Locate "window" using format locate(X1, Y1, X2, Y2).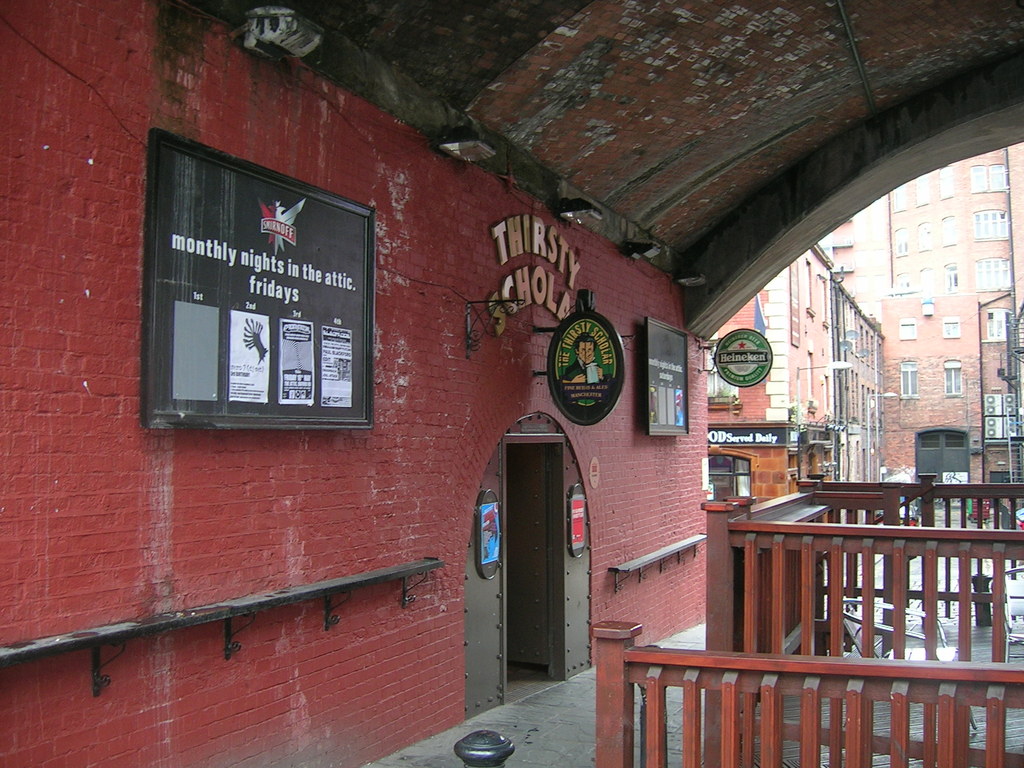
locate(940, 319, 963, 339).
